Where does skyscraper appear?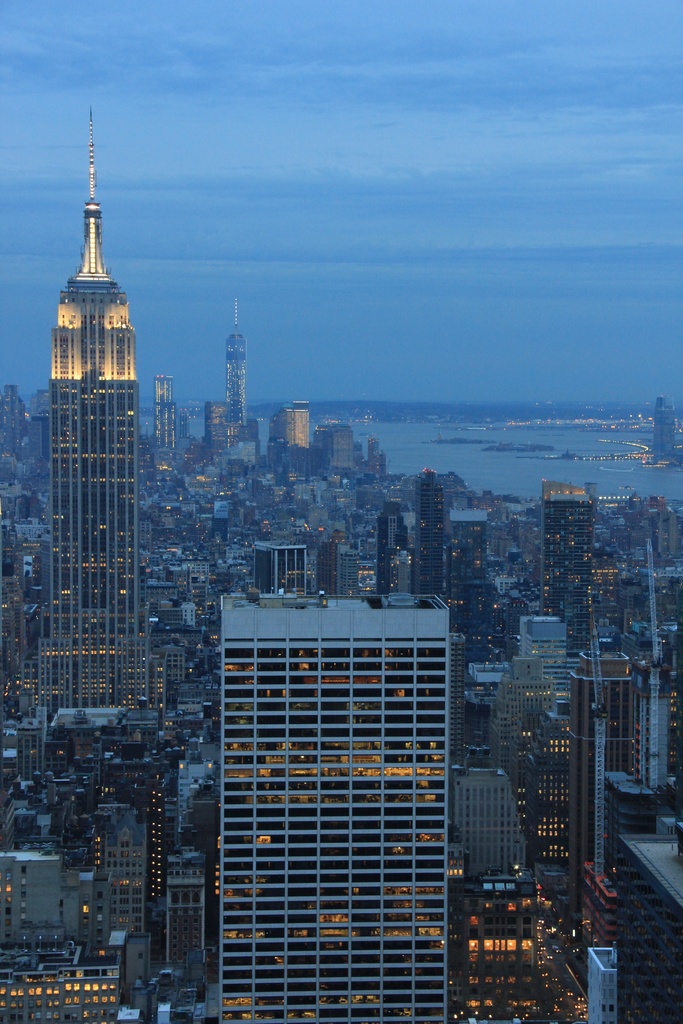
Appears at [411, 462, 442, 599].
